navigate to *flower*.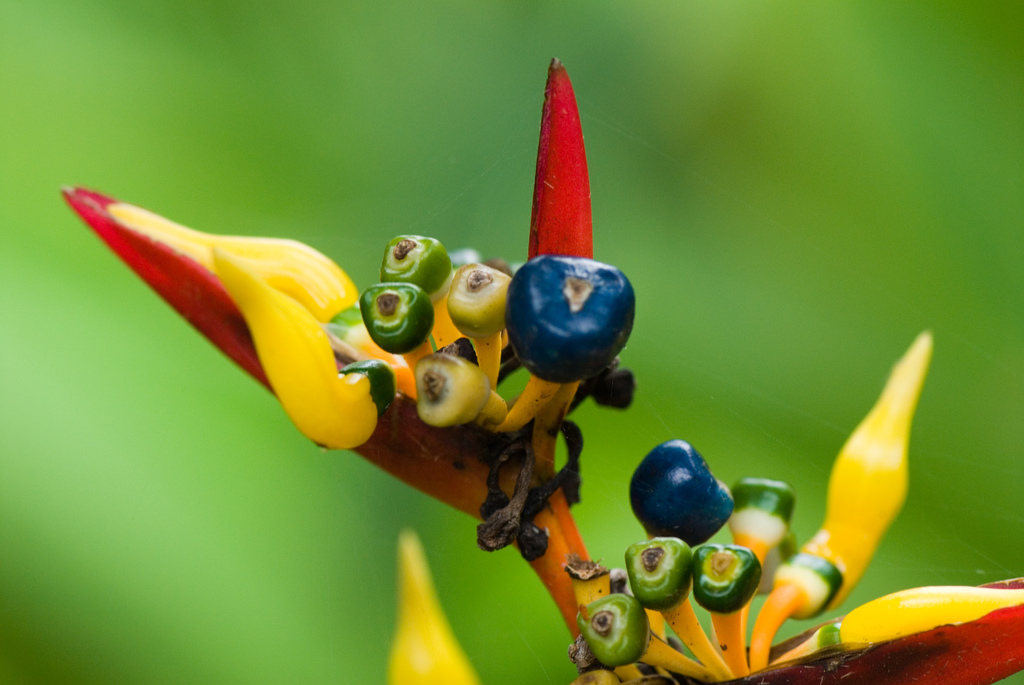
Navigation target: 101:157:621:547.
